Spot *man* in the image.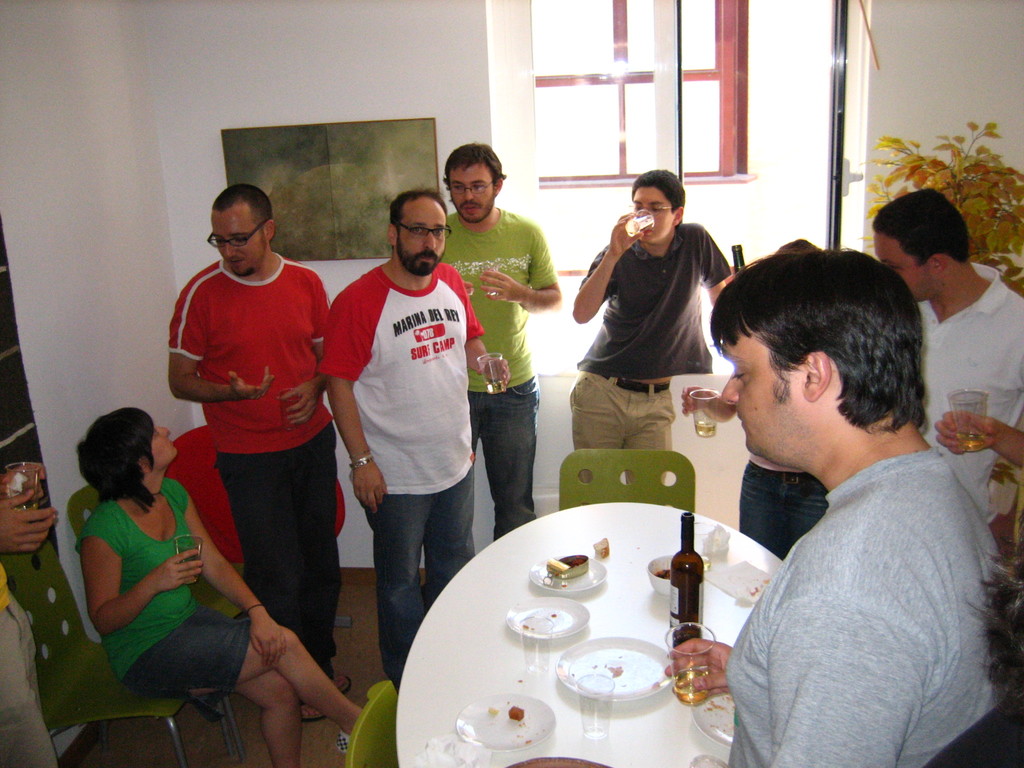
*man* found at region(870, 183, 1023, 523).
